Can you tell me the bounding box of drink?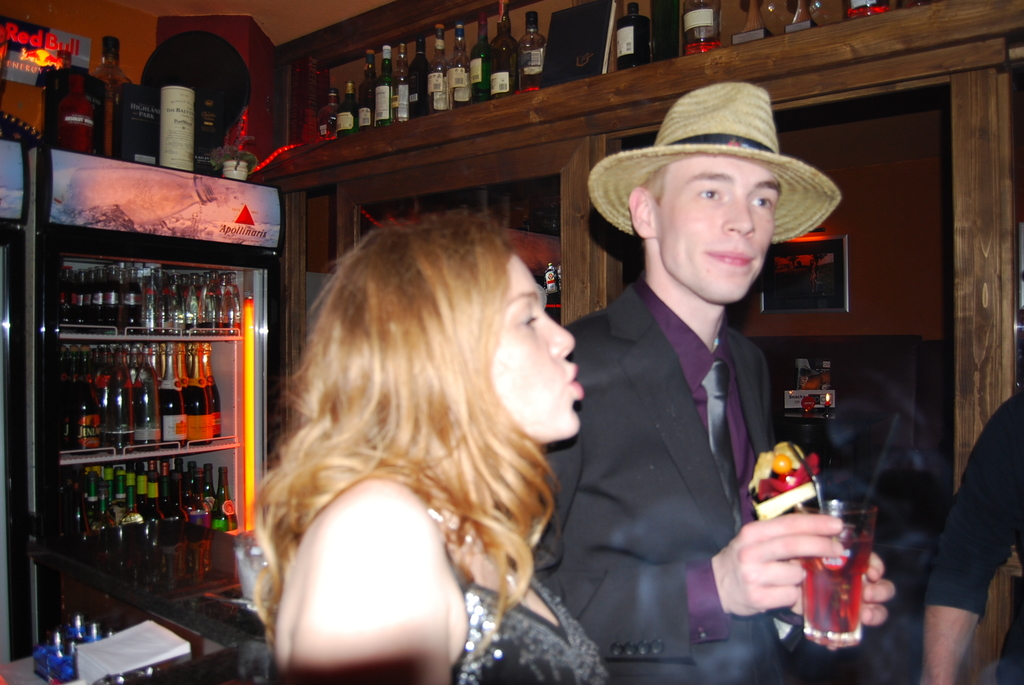
[616,0,651,74].
